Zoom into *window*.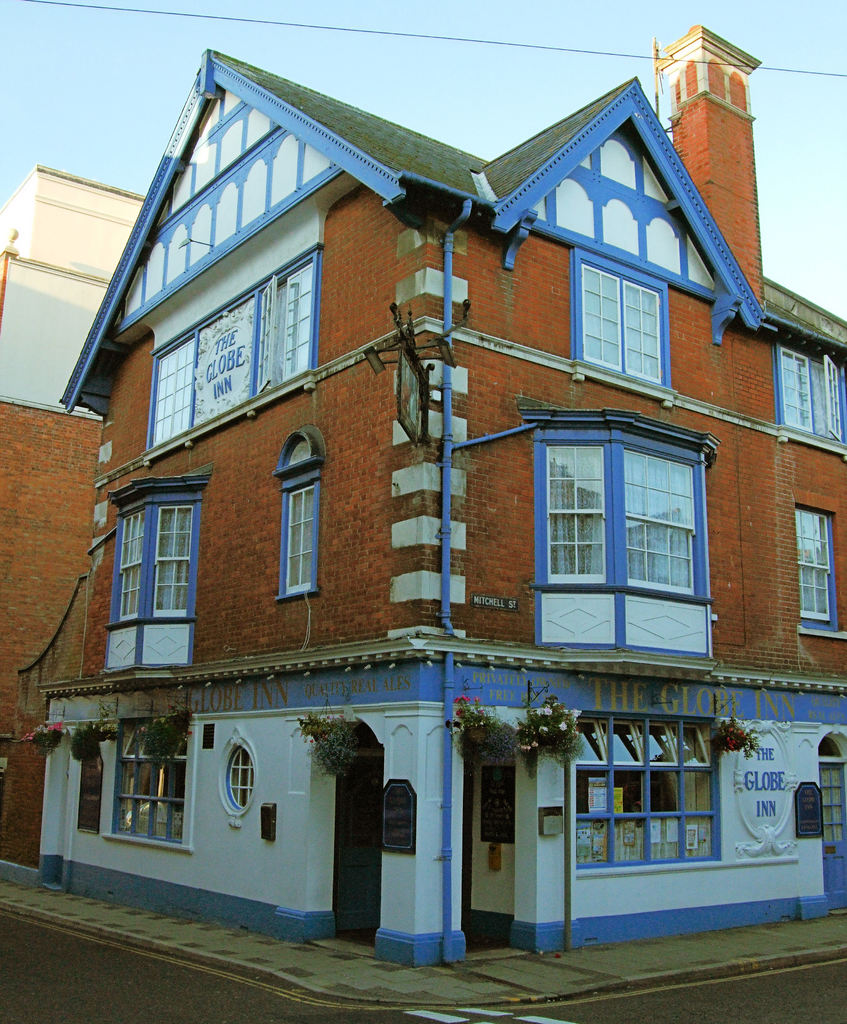
Zoom target: detection(580, 273, 665, 373).
